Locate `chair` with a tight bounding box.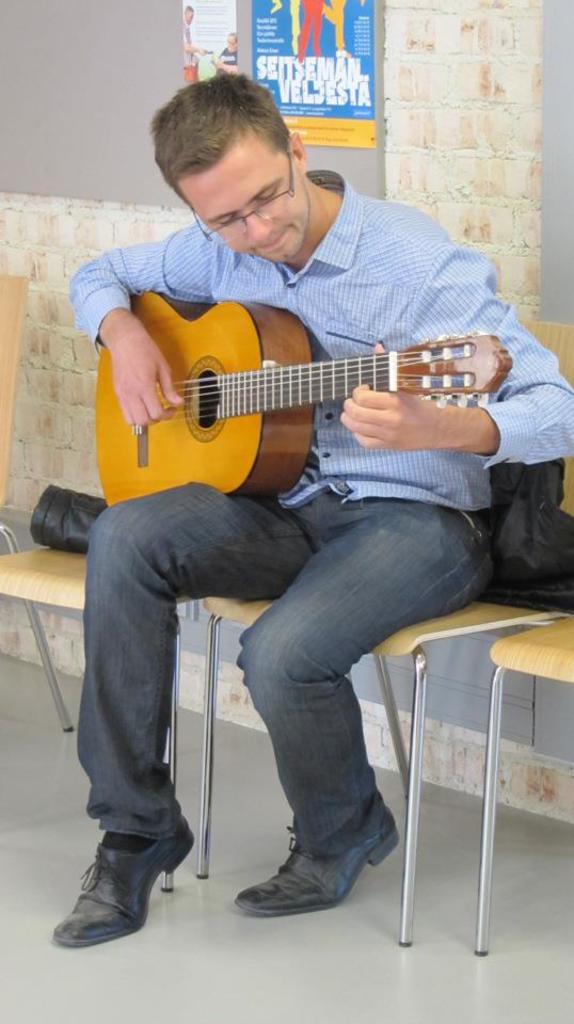
[left=0, top=270, right=77, bottom=745].
